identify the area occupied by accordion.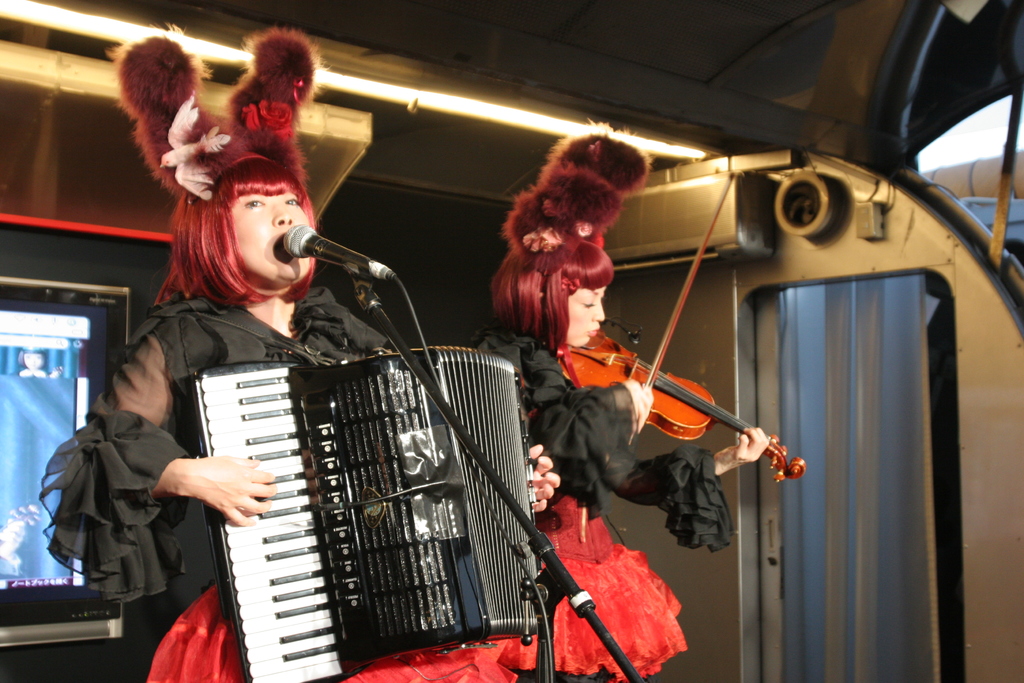
Area: [left=192, top=336, right=525, bottom=682].
